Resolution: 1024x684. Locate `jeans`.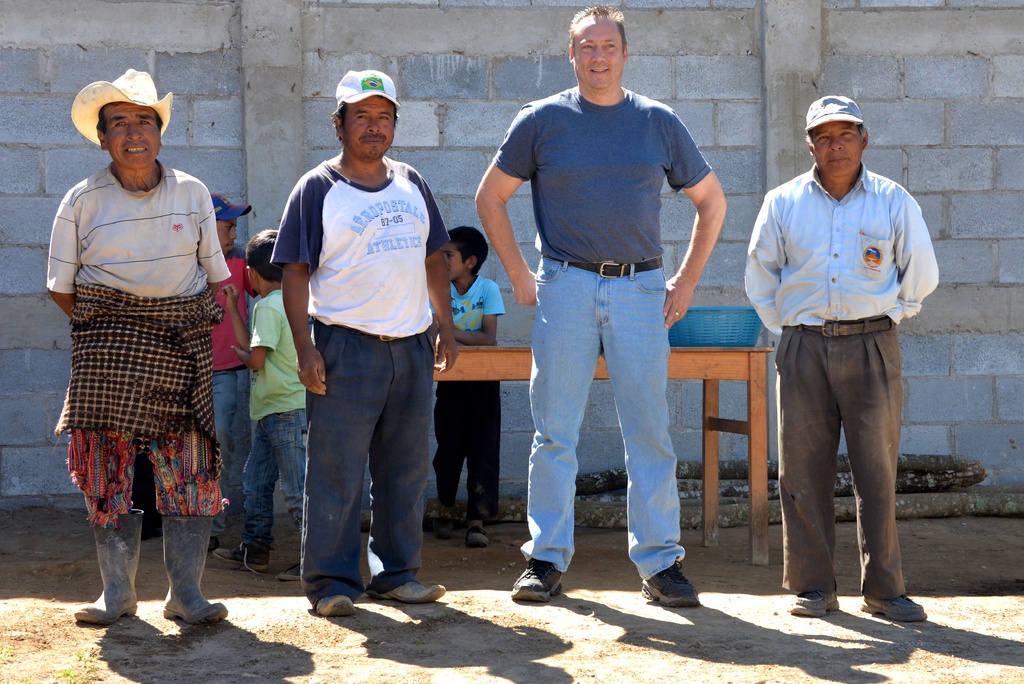
513/264/698/580.
